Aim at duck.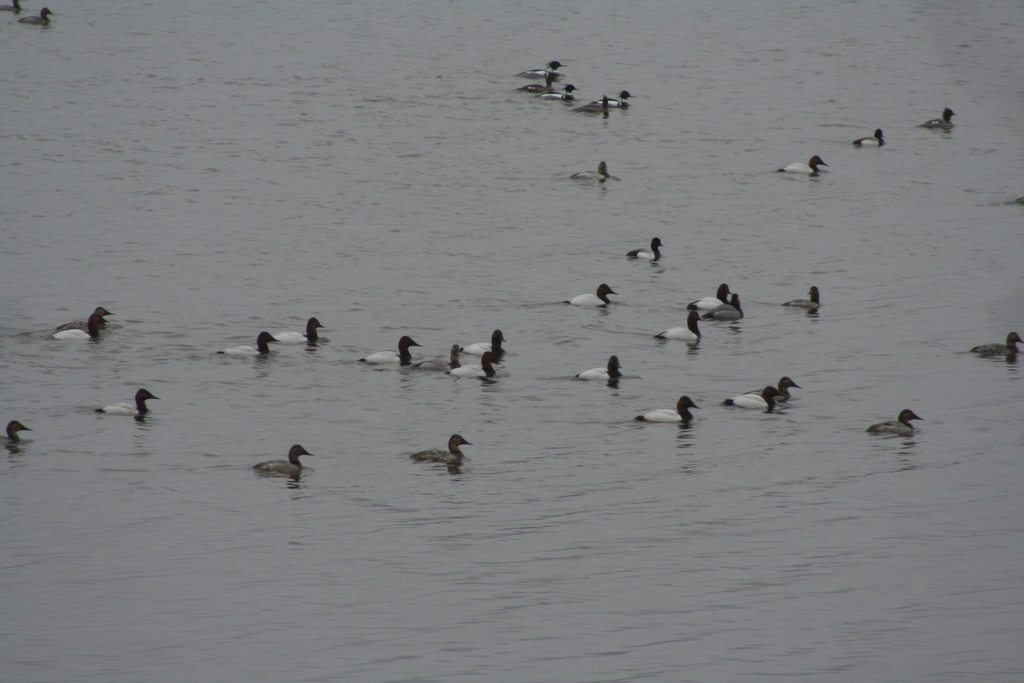
Aimed at 92:378:166:420.
